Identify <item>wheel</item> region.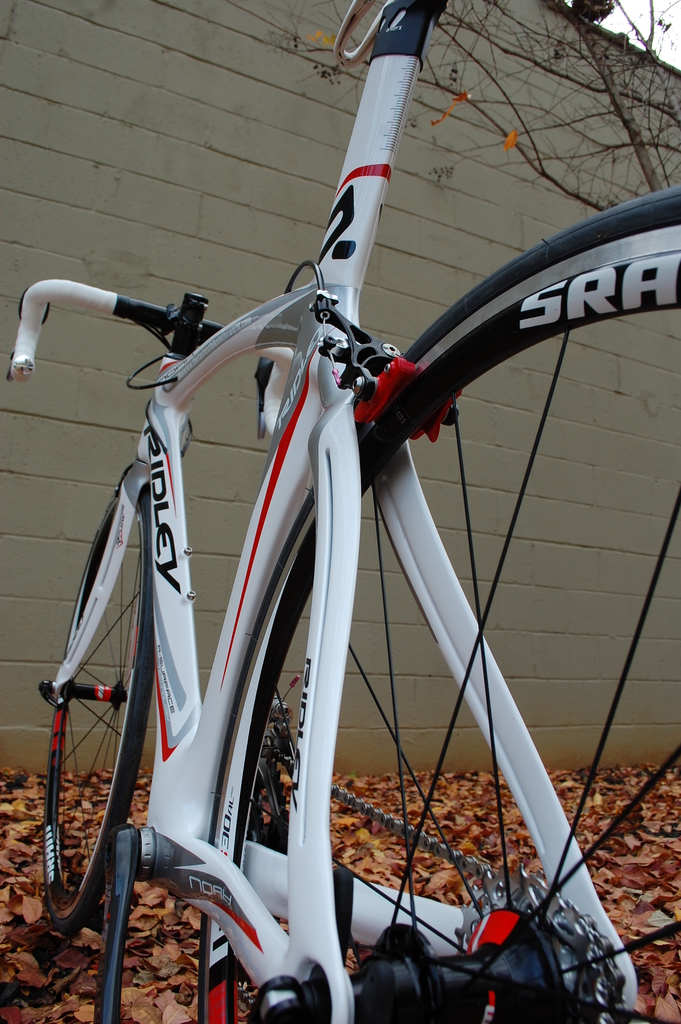
Region: <box>189,193,680,1023</box>.
